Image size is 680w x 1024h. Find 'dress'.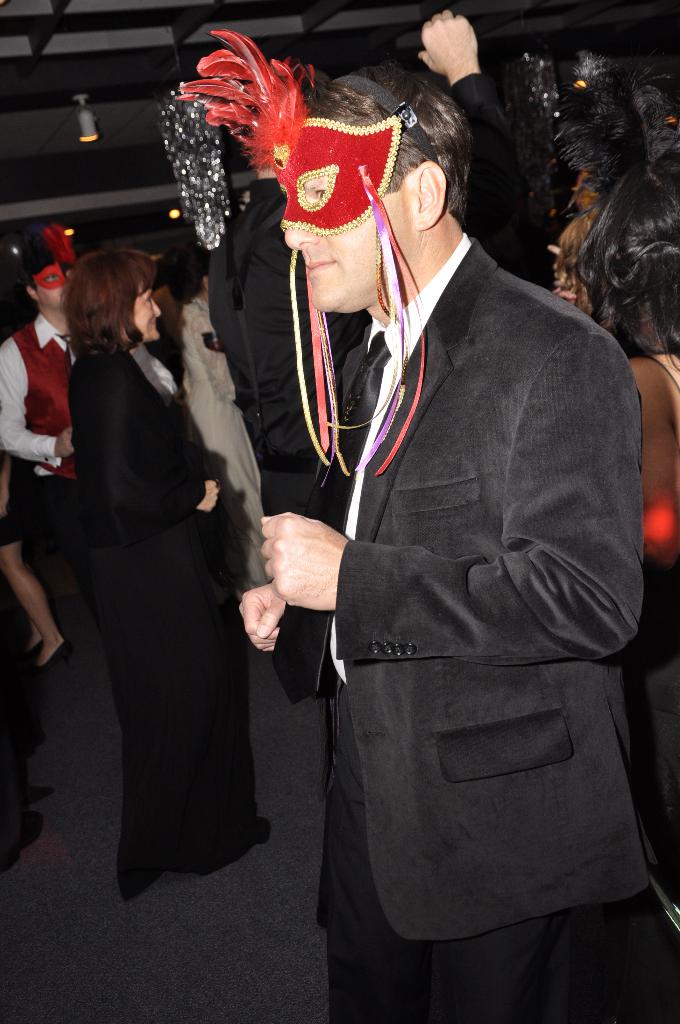
locate(183, 305, 262, 603).
